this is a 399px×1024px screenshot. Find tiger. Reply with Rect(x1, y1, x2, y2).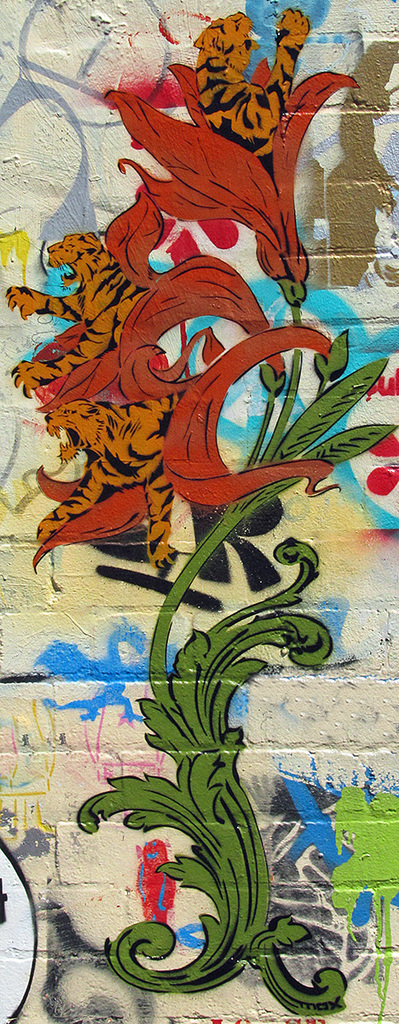
Rect(32, 393, 188, 577).
